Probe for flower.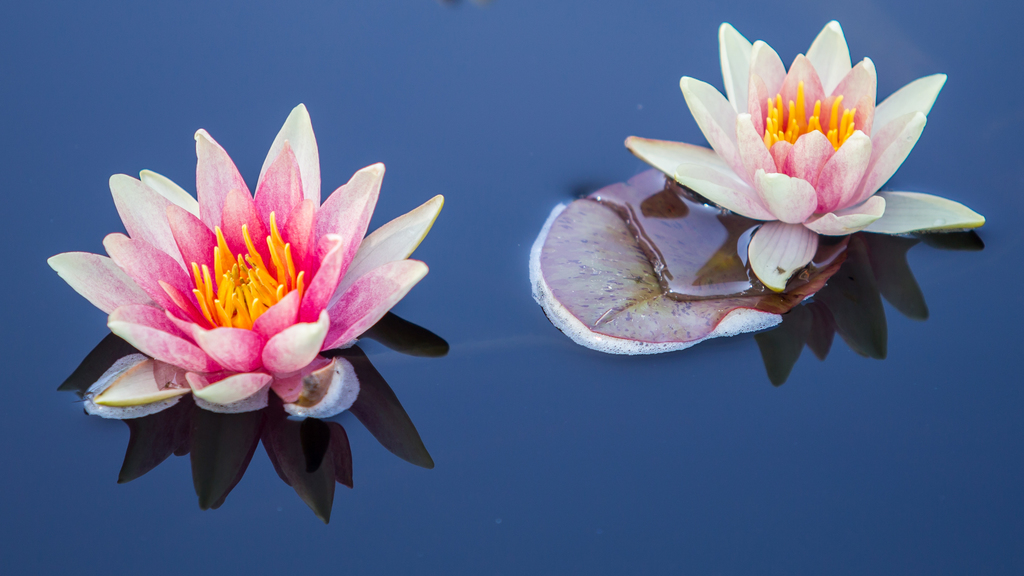
Probe result: left=624, top=19, right=988, bottom=293.
